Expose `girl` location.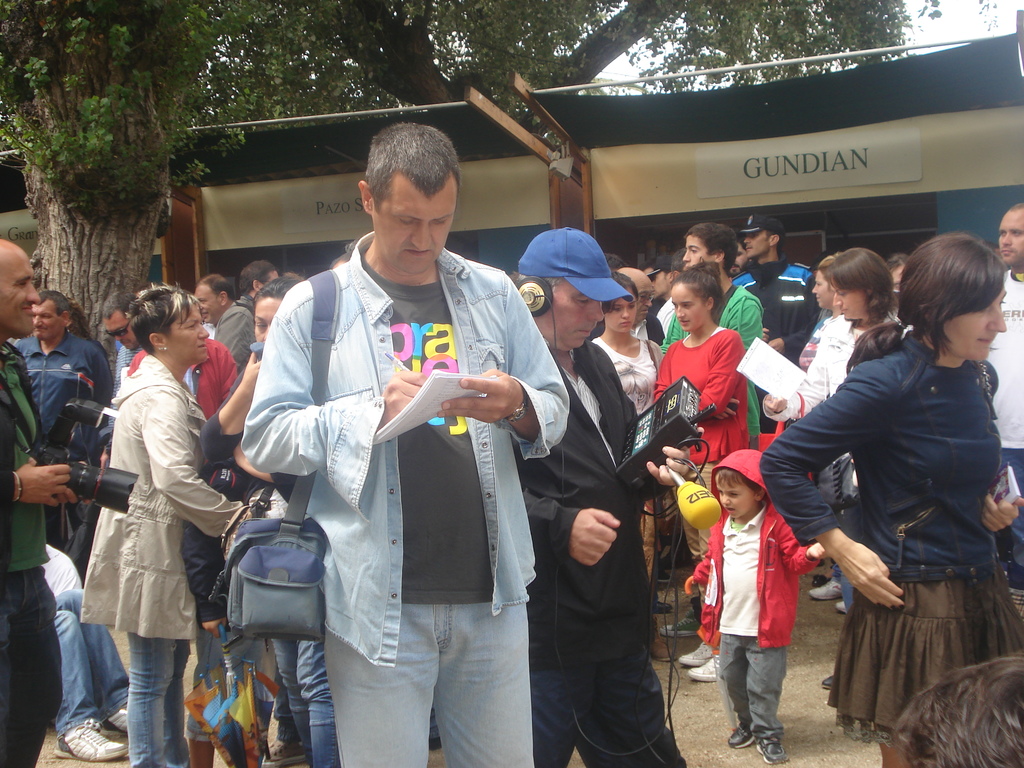
Exposed at <region>763, 243, 911, 687</region>.
